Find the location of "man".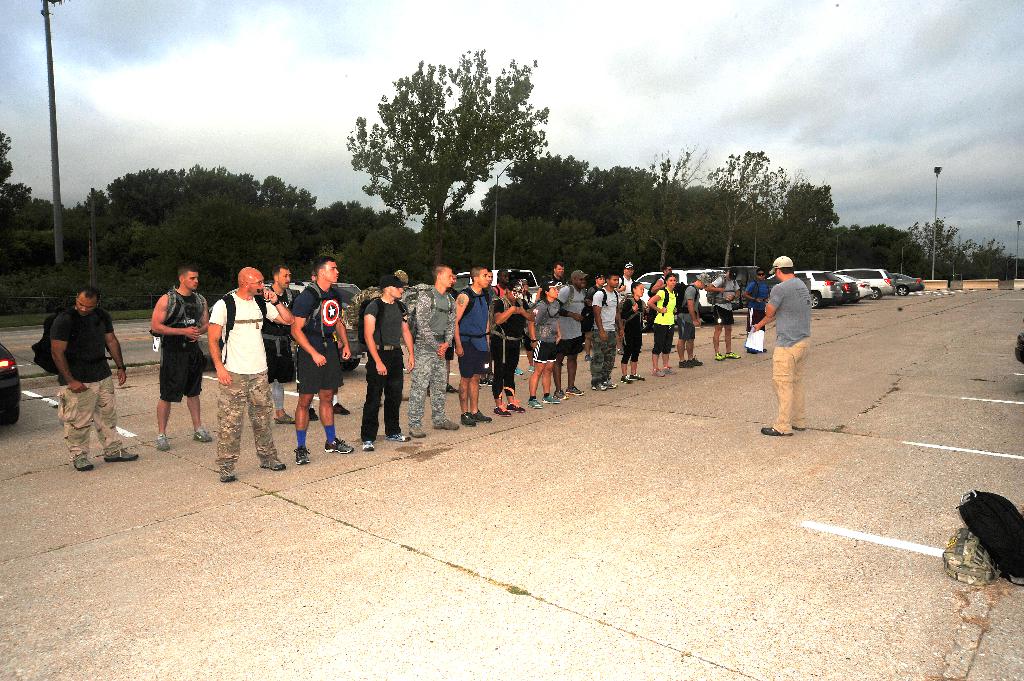
Location: <bbox>148, 267, 209, 449</bbox>.
